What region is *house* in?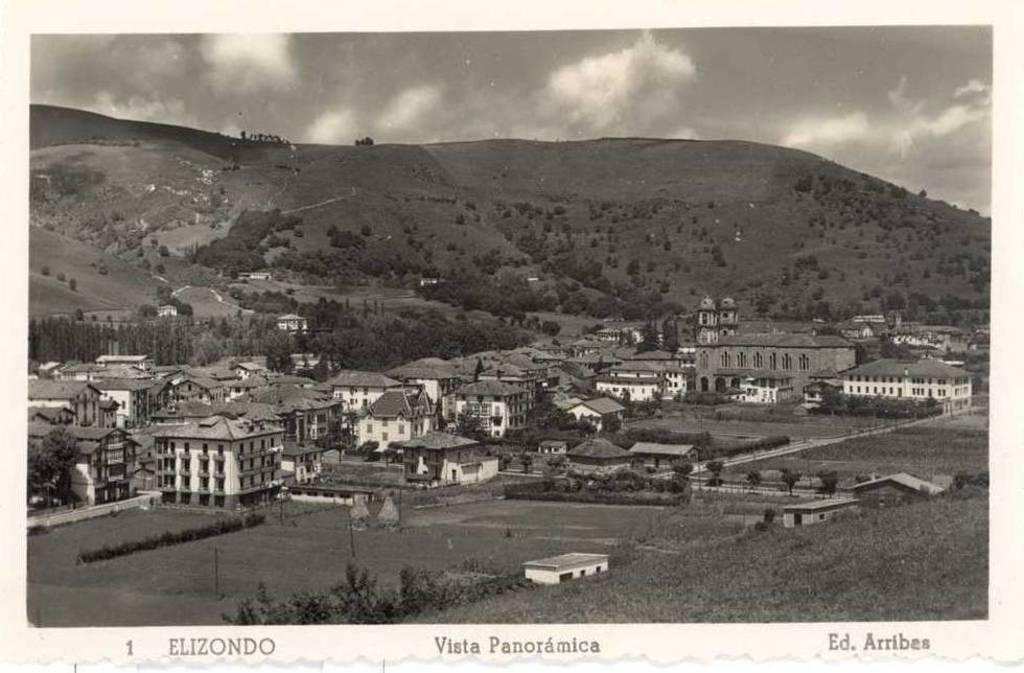
bbox=[123, 414, 290, 513].
